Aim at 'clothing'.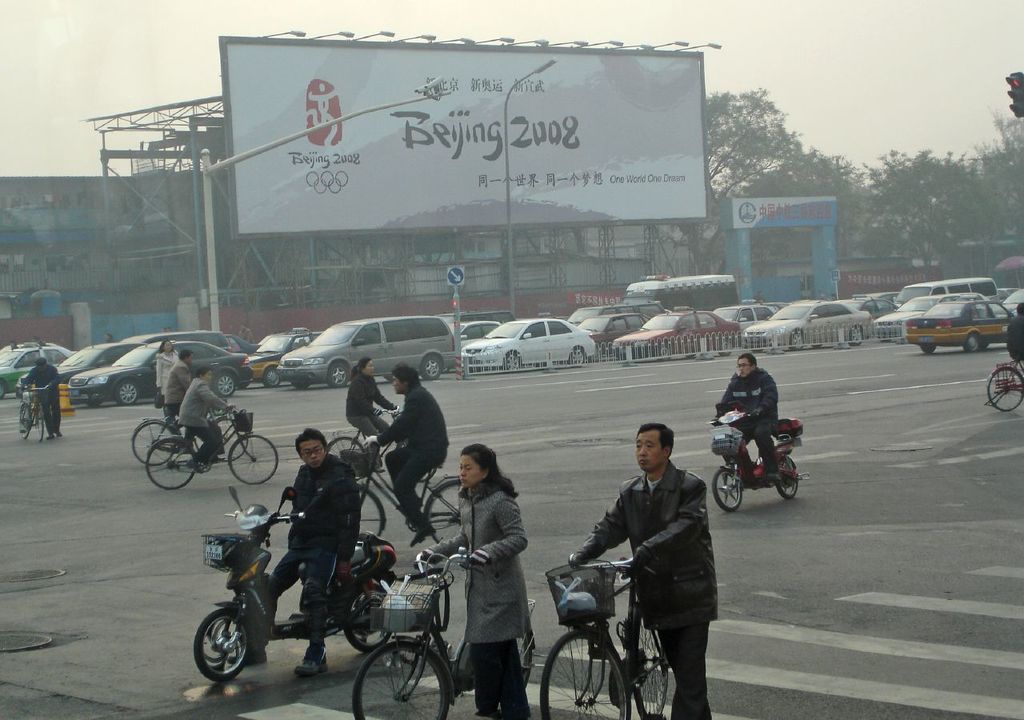
Aimed at Rect(170, 360, 194, 406).
